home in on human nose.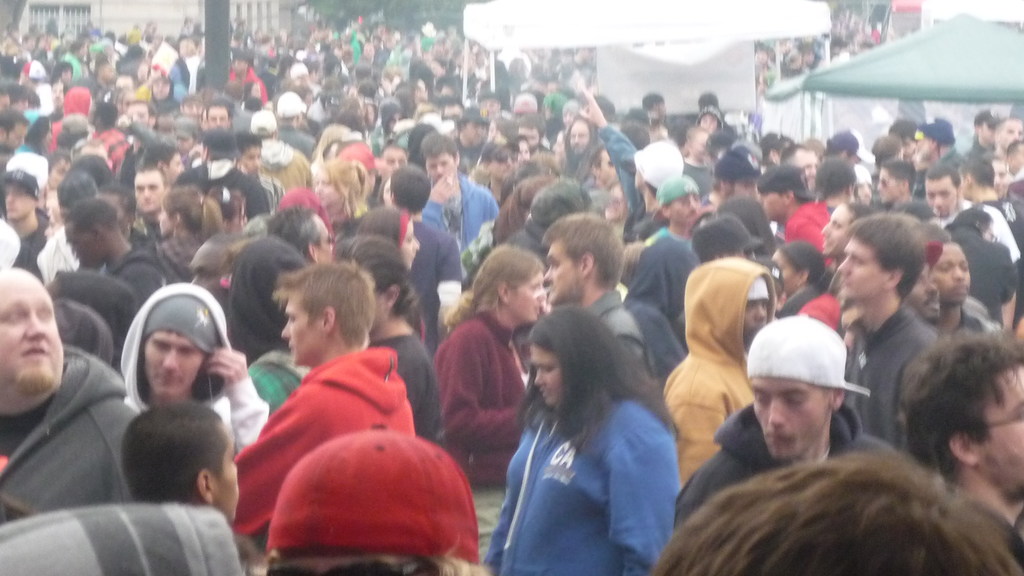
Homed in at crop(821, 221, 831, 237).
